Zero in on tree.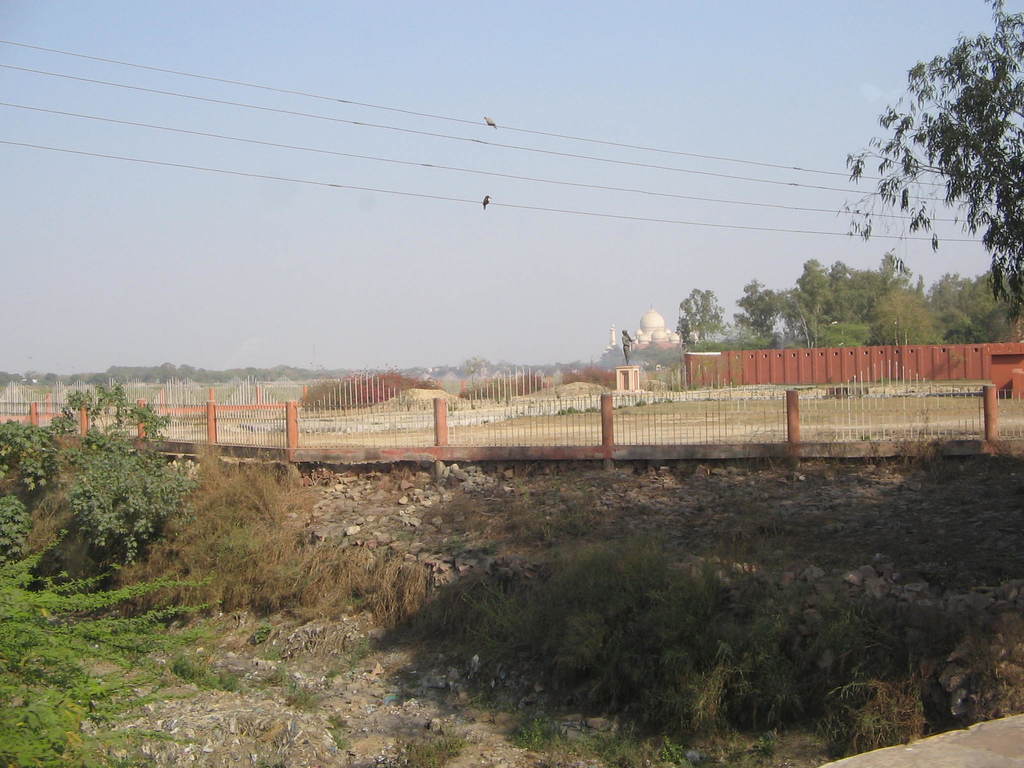
Zeroed in: (x1=958, y1=262, x2=1023, y2=353).
